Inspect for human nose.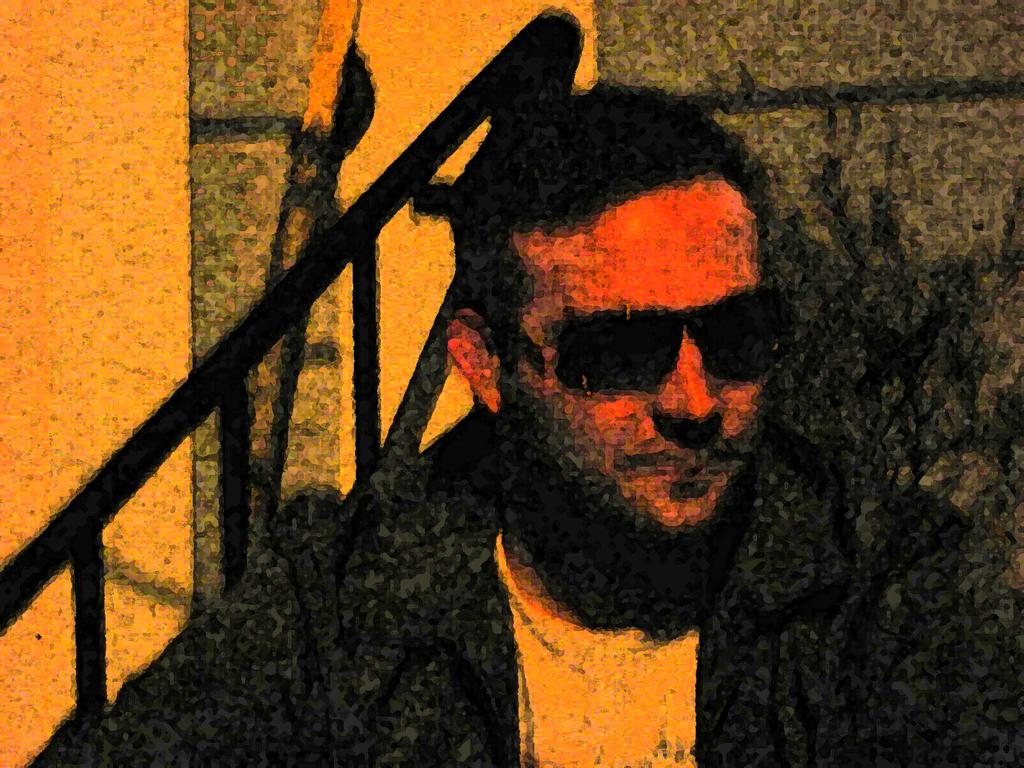
Inspection: 652 349 715 430.
